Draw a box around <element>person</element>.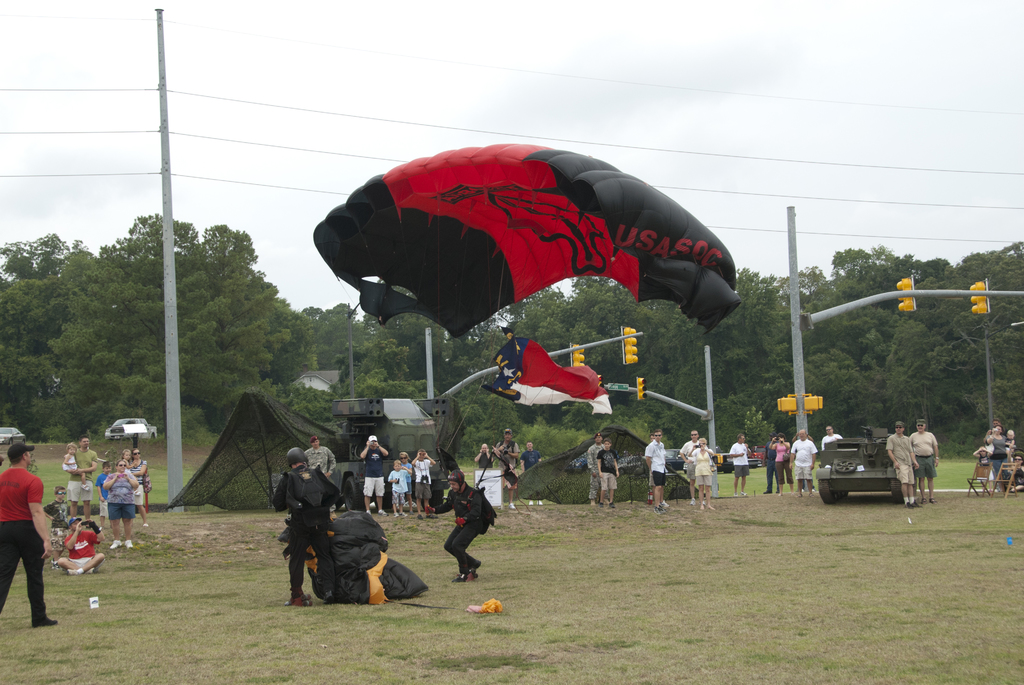
select_region(471, 443, 495, 464).
